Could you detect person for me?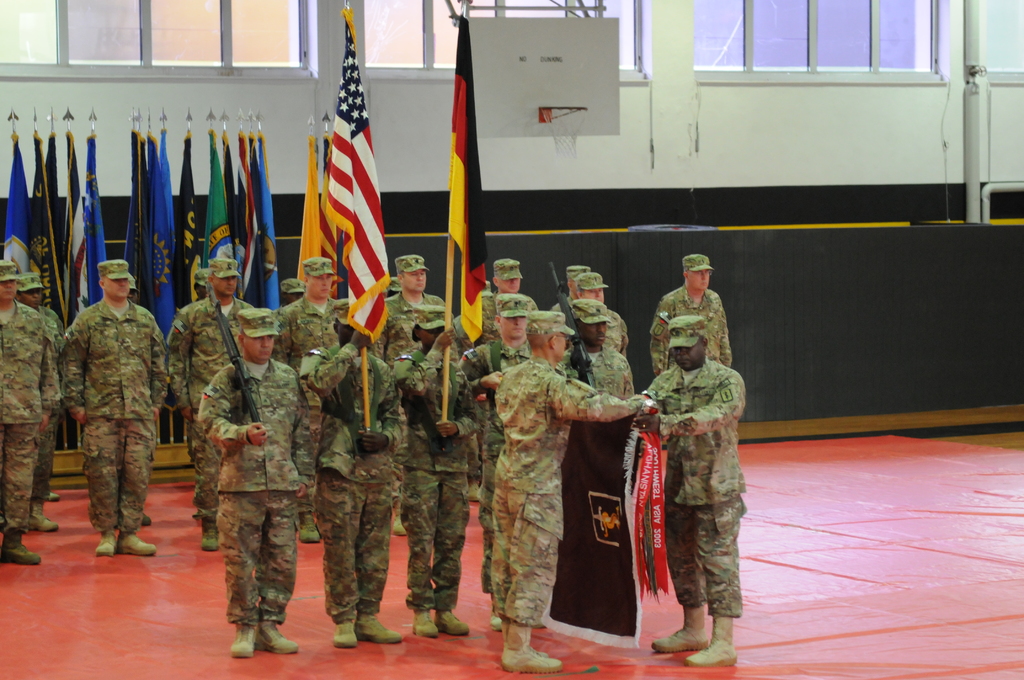
Detection result: bbox=(497, 314, 653, 675).
